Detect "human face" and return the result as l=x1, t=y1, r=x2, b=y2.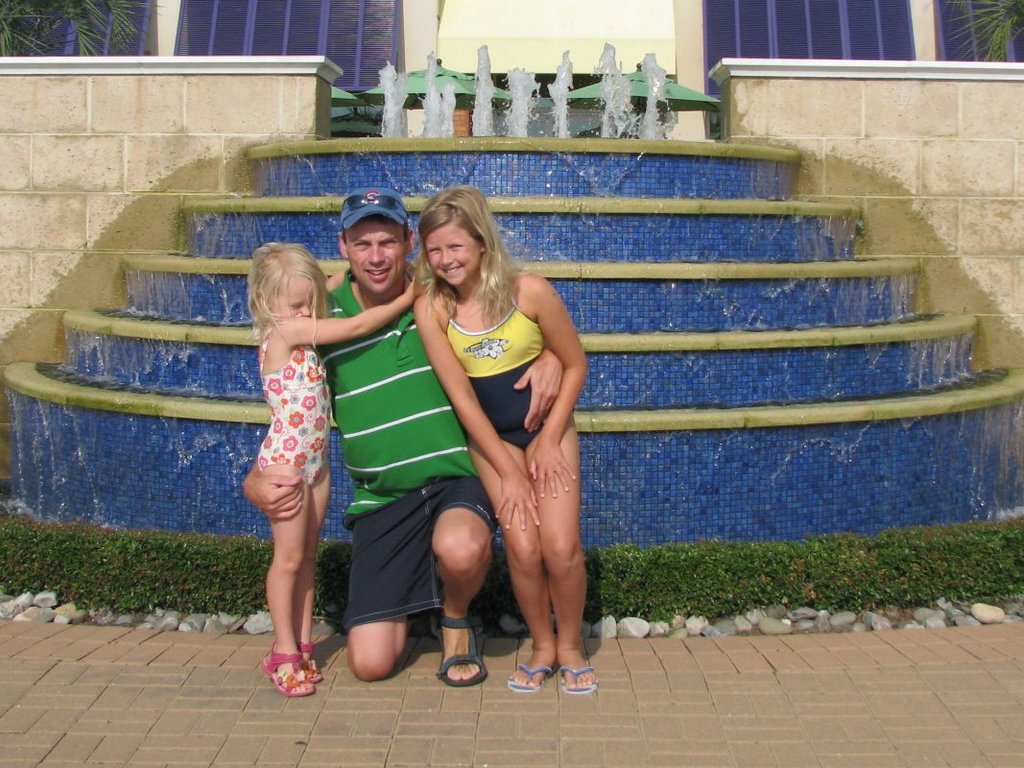
l=428, t=222, r=480, b=288.
